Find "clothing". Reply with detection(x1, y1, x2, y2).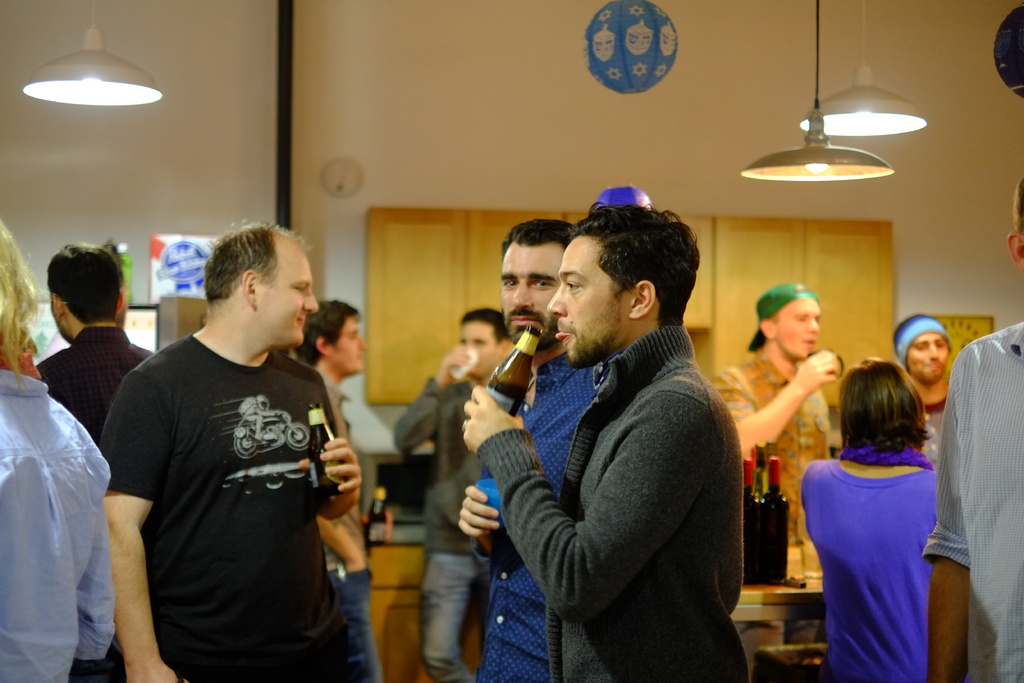
detection(806, 449, 937, 682).
